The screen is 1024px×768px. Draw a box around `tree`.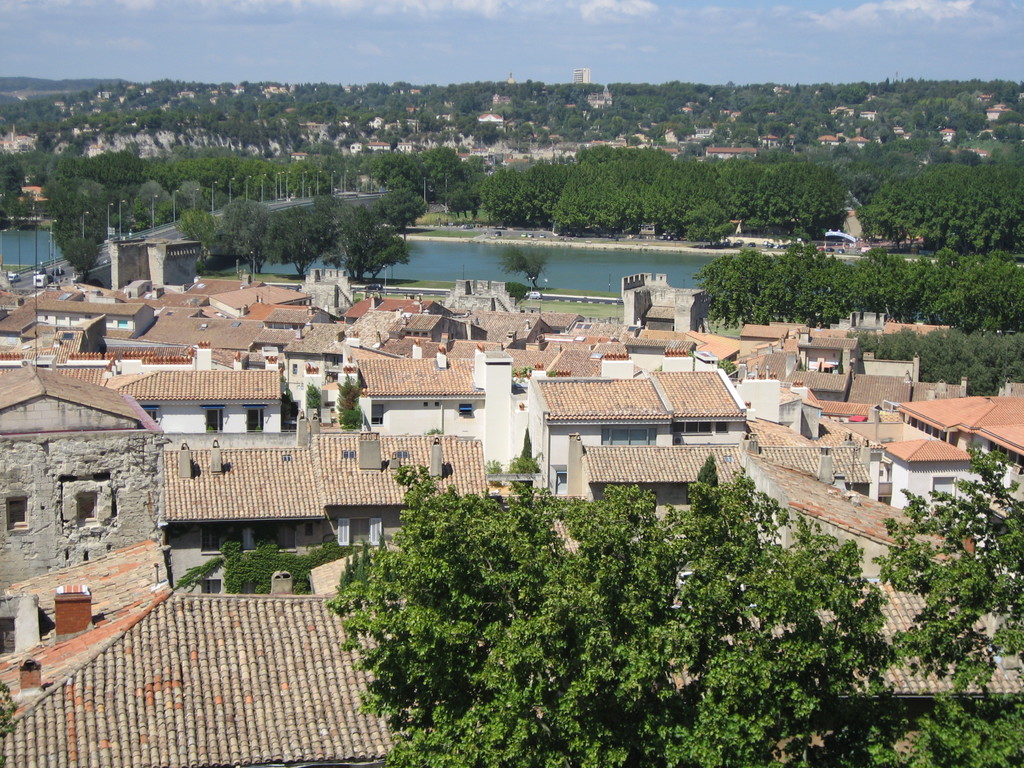
(45, 182, 106, 199).
